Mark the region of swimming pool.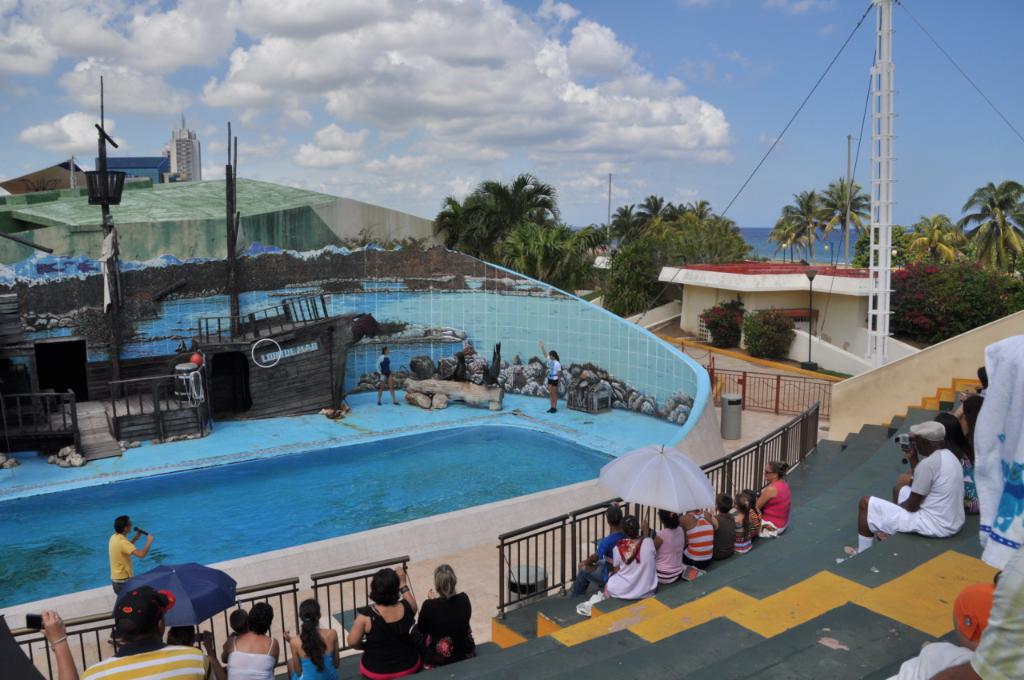
Region: (0, 424, 619, 606).
